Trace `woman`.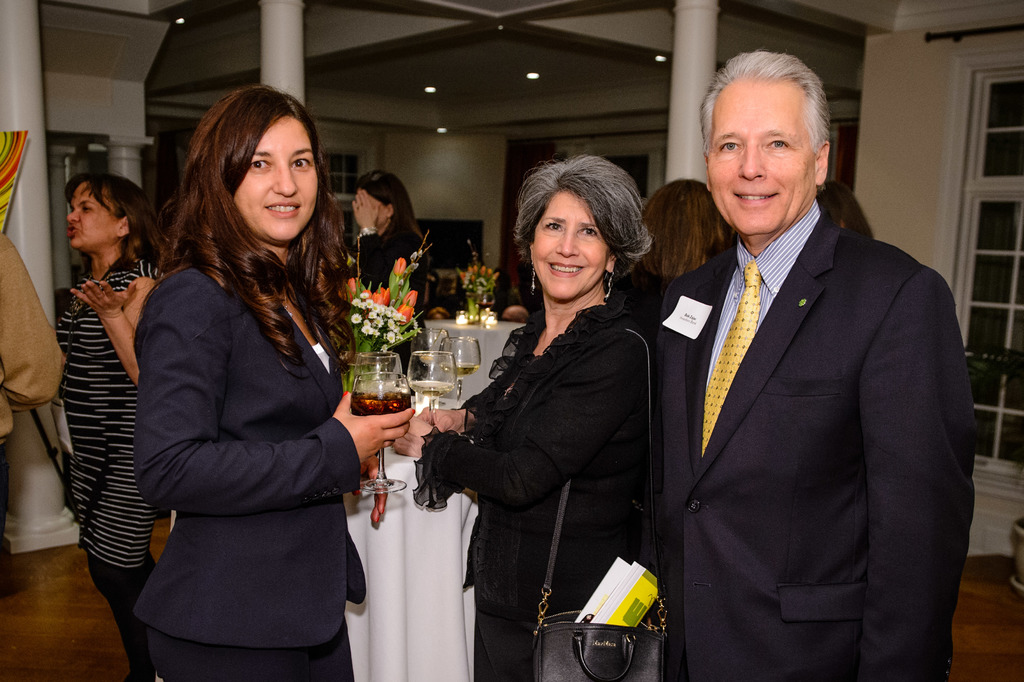
Traced to 622:180:741:320.
